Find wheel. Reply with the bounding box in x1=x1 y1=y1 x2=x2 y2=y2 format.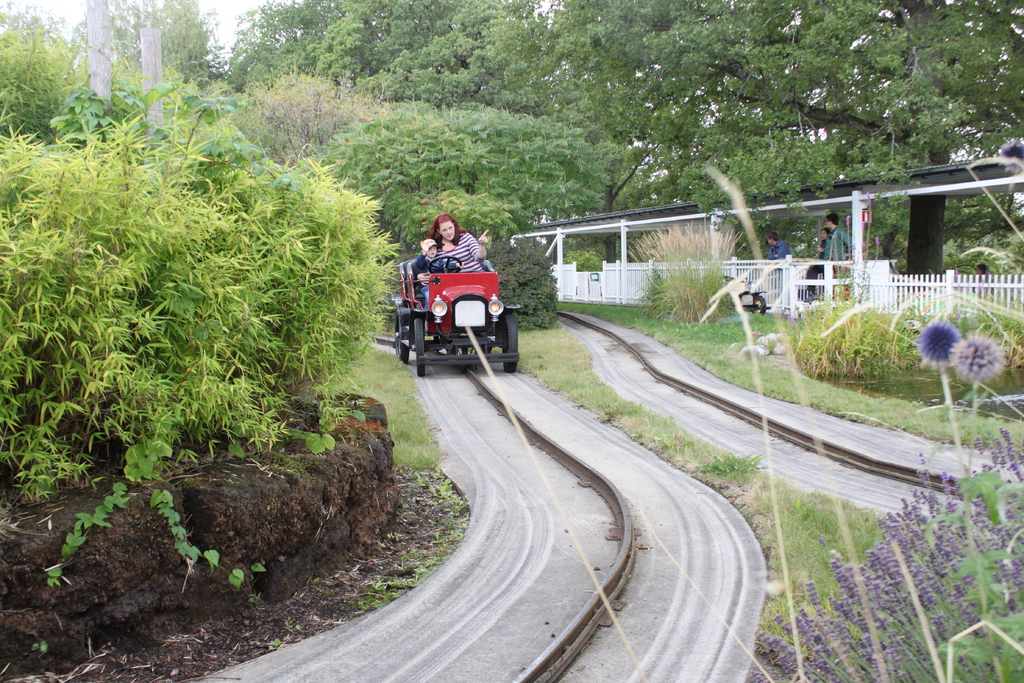
x1=751 y1=295 x2=767 y2=316.
